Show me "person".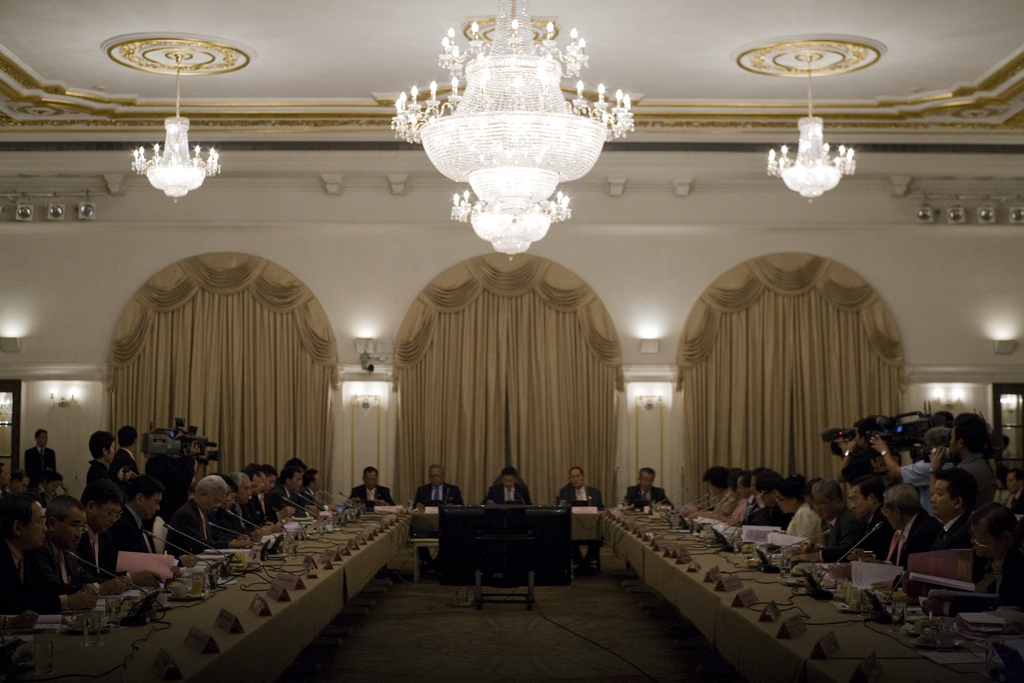
"person" is here: {"x1": 557, "y1": 466, "x2": 602, "y2": 511}.
